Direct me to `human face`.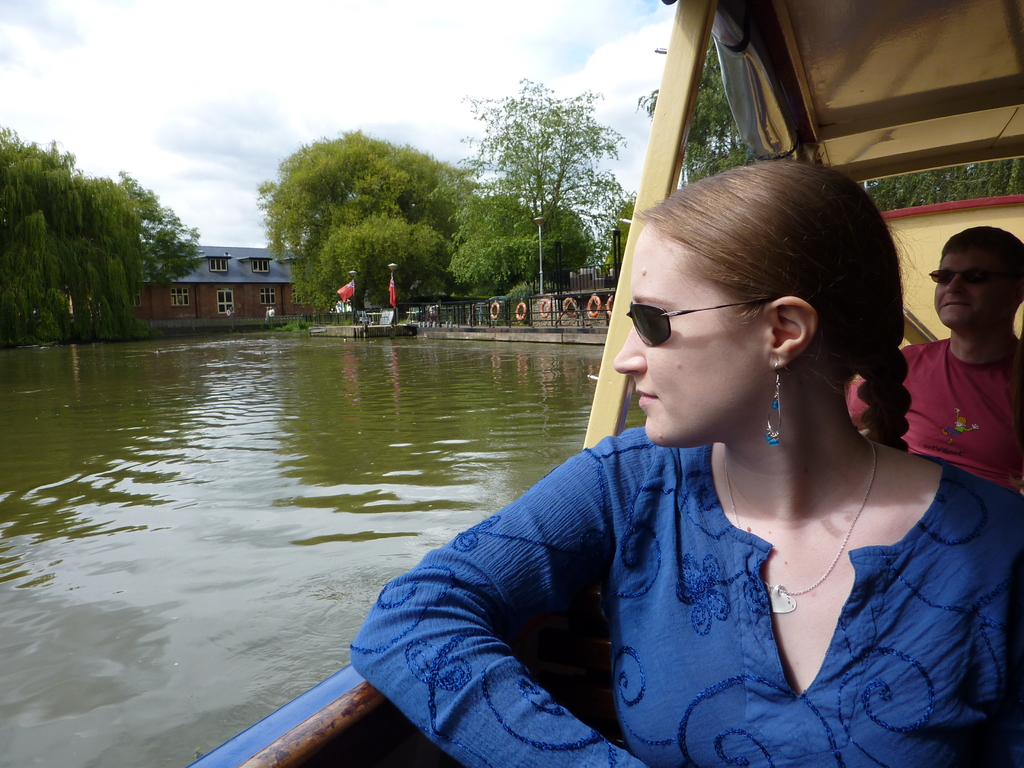
Direction: box(611, 225, 764, 445).
